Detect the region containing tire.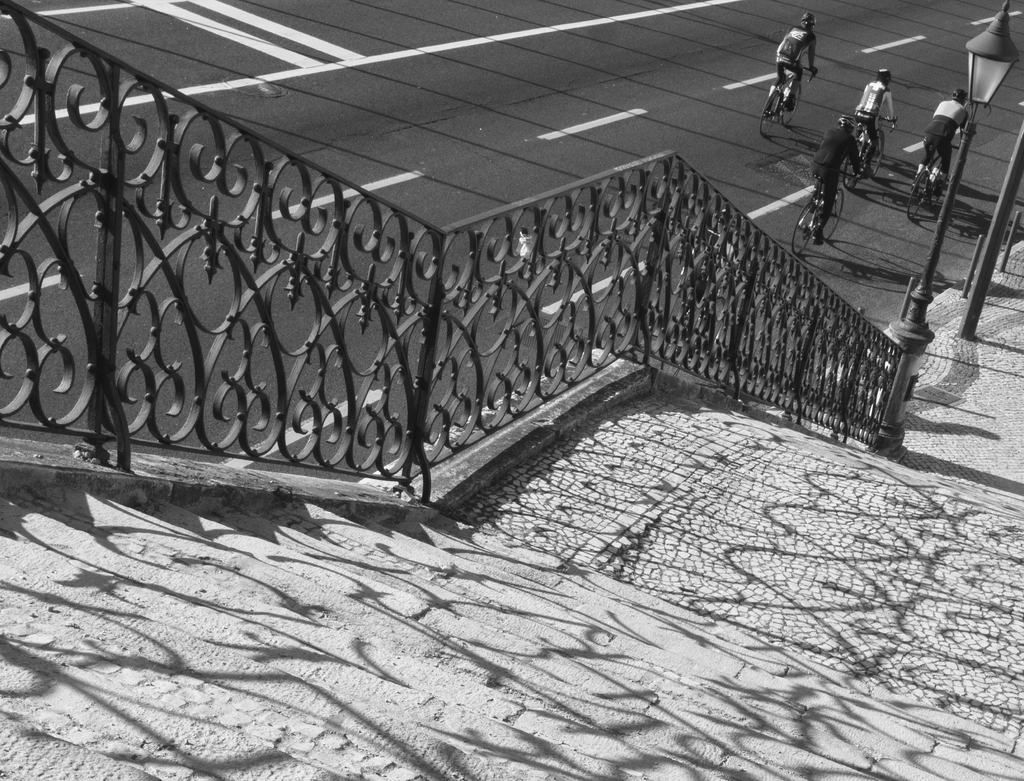
(906, 162, 930, 217).
